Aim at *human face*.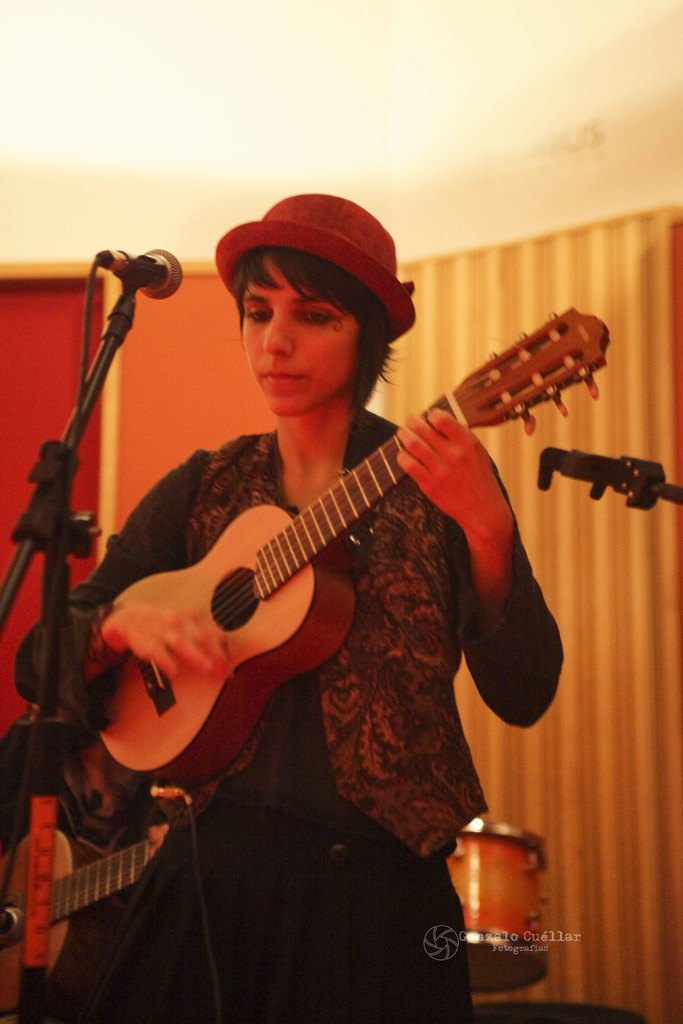
Aimed at [x1=246, y1=259, x2=365, y2=415].
